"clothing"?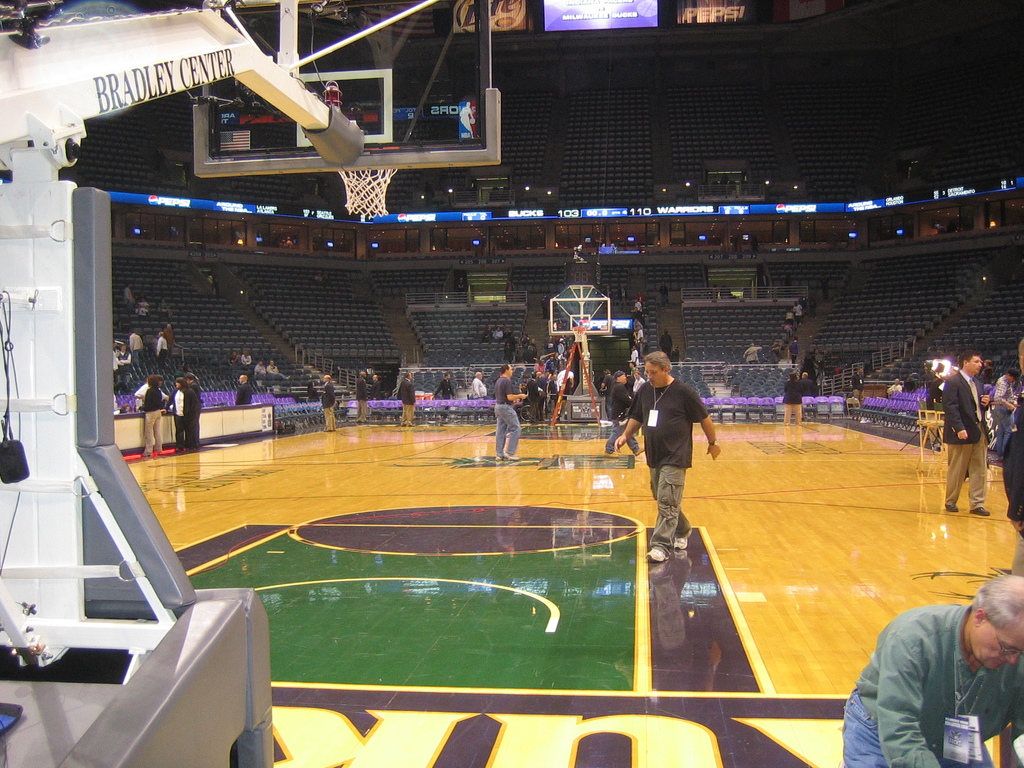
{"x1": 489, "y1": 368, "x2": 520, "y2": 451}
